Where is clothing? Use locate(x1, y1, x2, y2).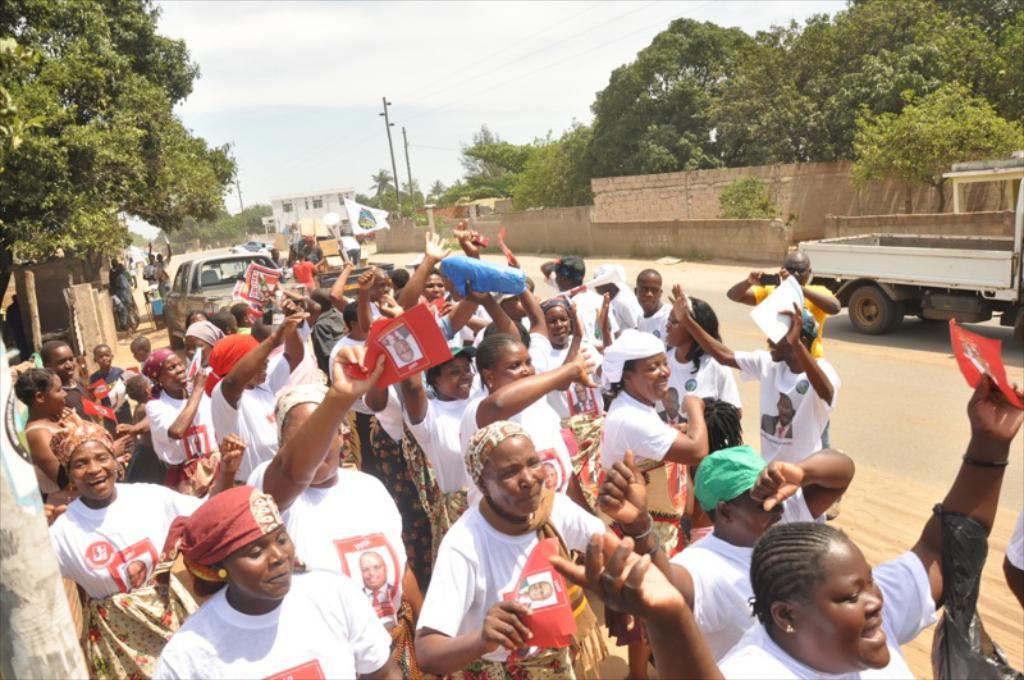
locate(24, 398, 129, 521).
